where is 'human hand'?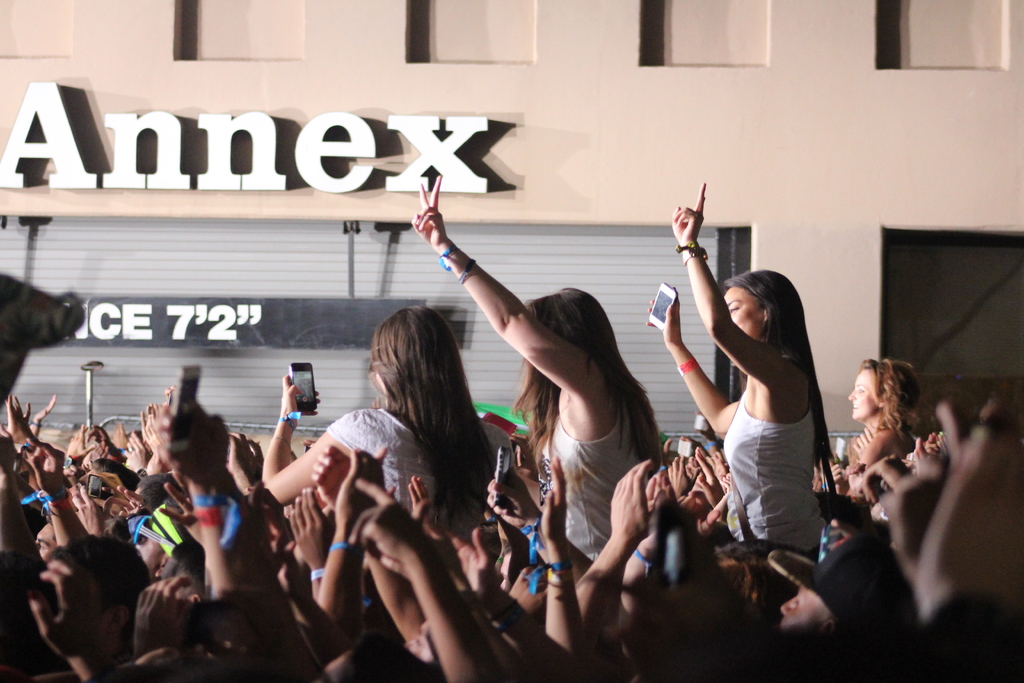
locate(20, 436, 64, 503).
